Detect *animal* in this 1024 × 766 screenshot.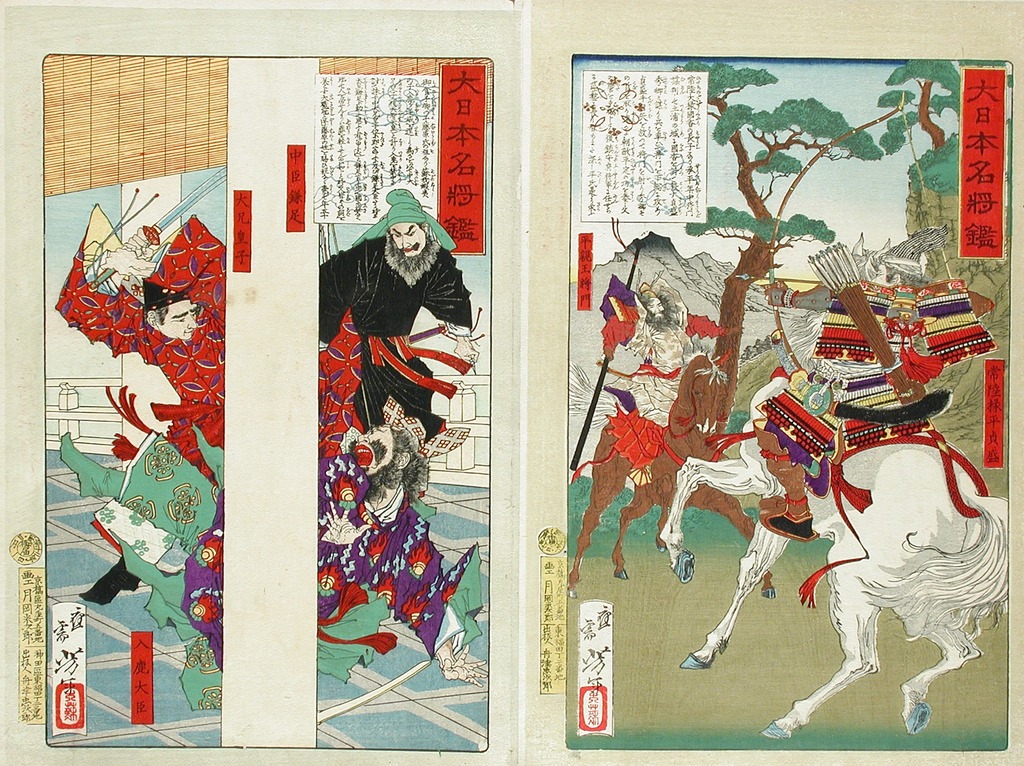
Detection: <box>568,351,777,594</box>.
